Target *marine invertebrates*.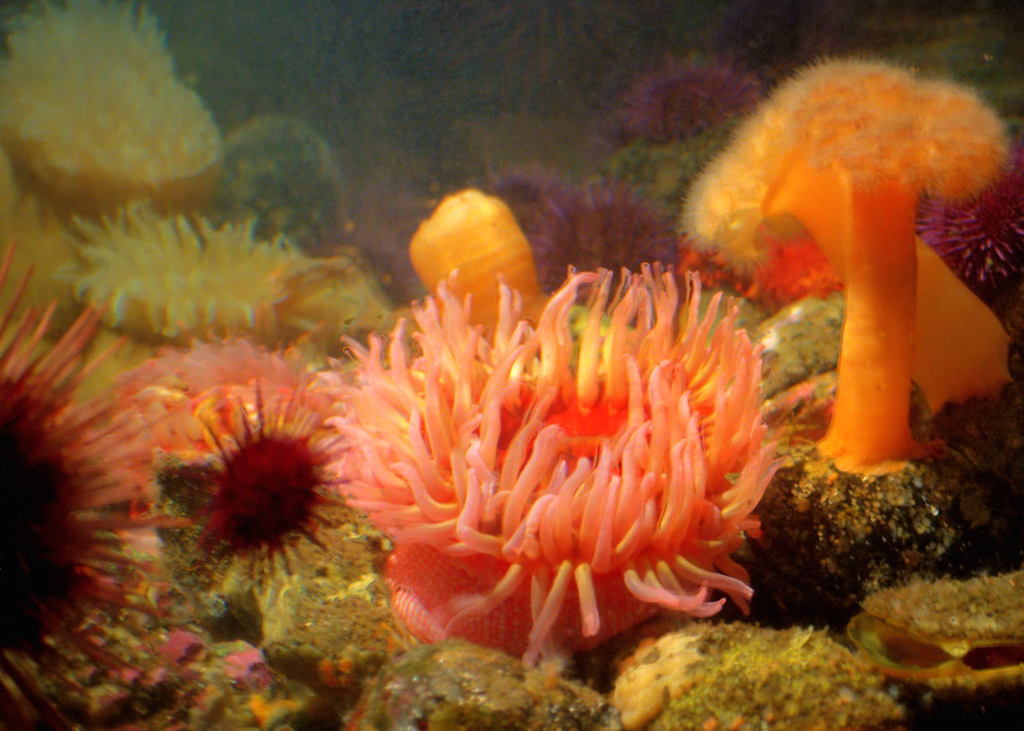
Target region: (x1=160, y1=354, x2=371, y2=631).
